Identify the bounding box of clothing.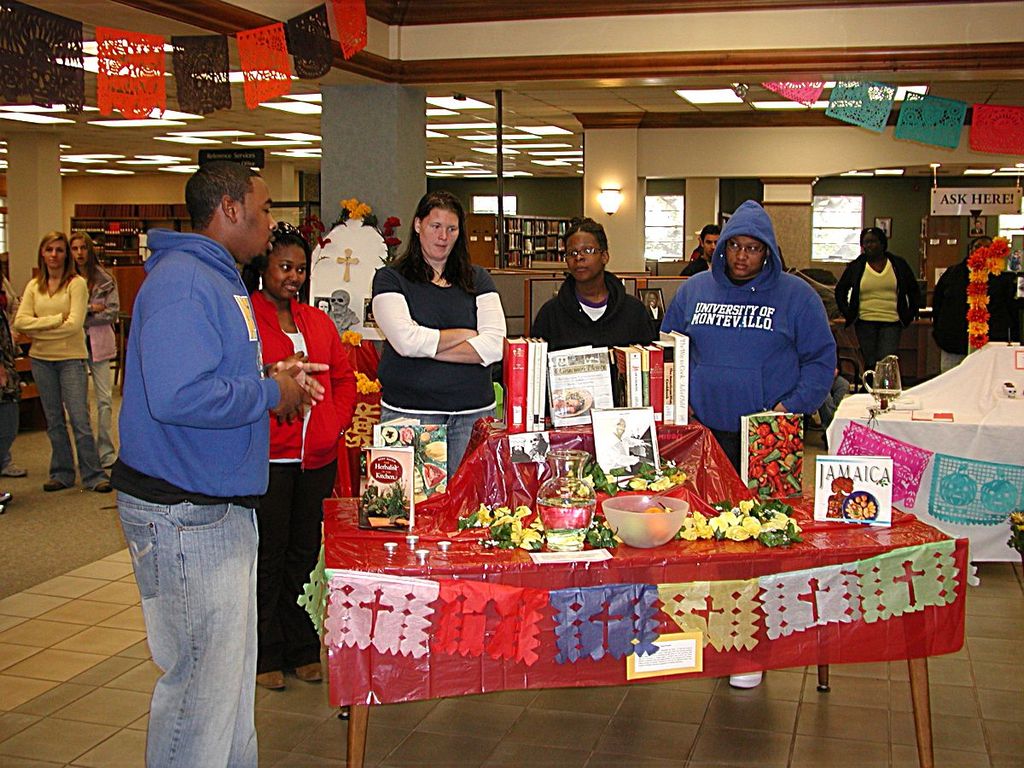
[x1=933, y1=255, x2=1016, y2=380].
